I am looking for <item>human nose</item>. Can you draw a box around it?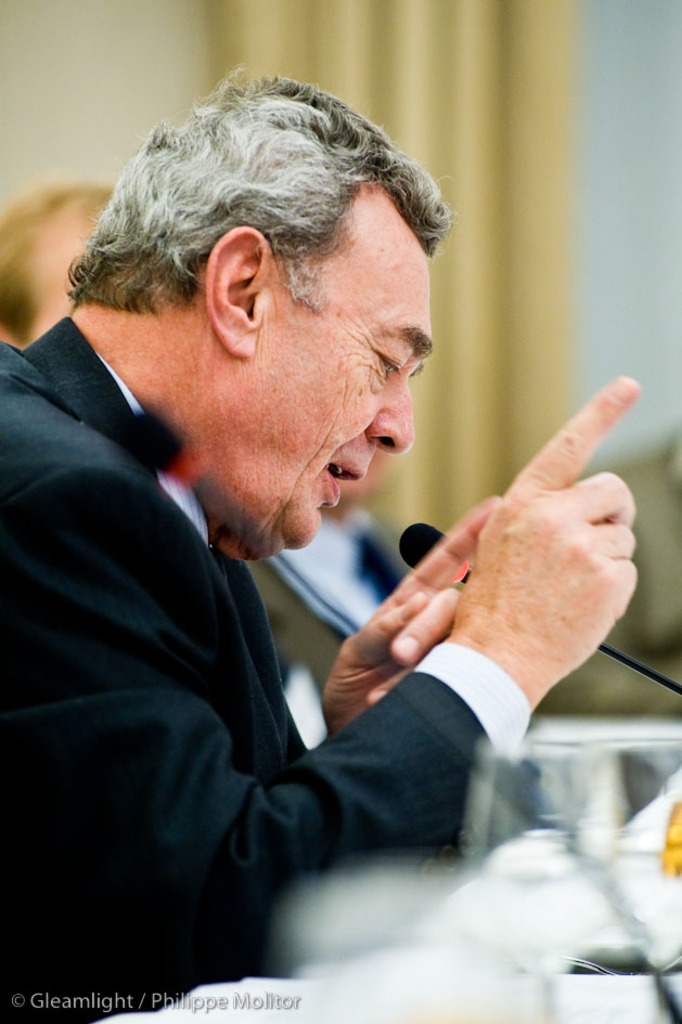
Sure, the bounding box is [360,378,416,458].
